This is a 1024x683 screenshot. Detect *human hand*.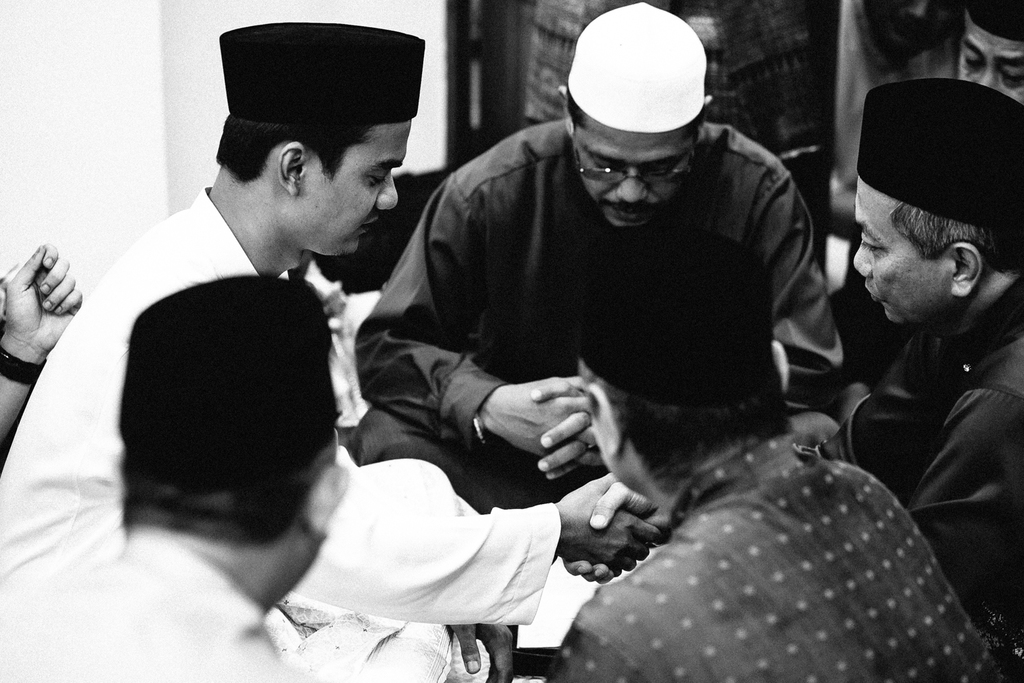
[484,380,611,473].
